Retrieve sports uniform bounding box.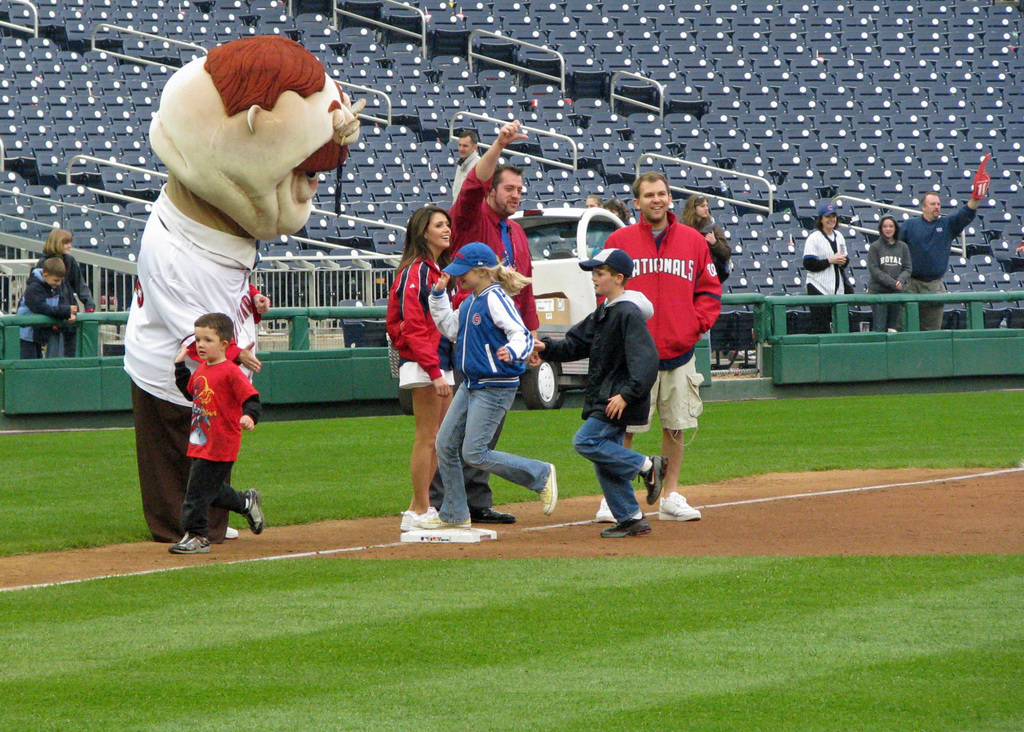
Bounding box: bbox(457, 168, 540, 514).
